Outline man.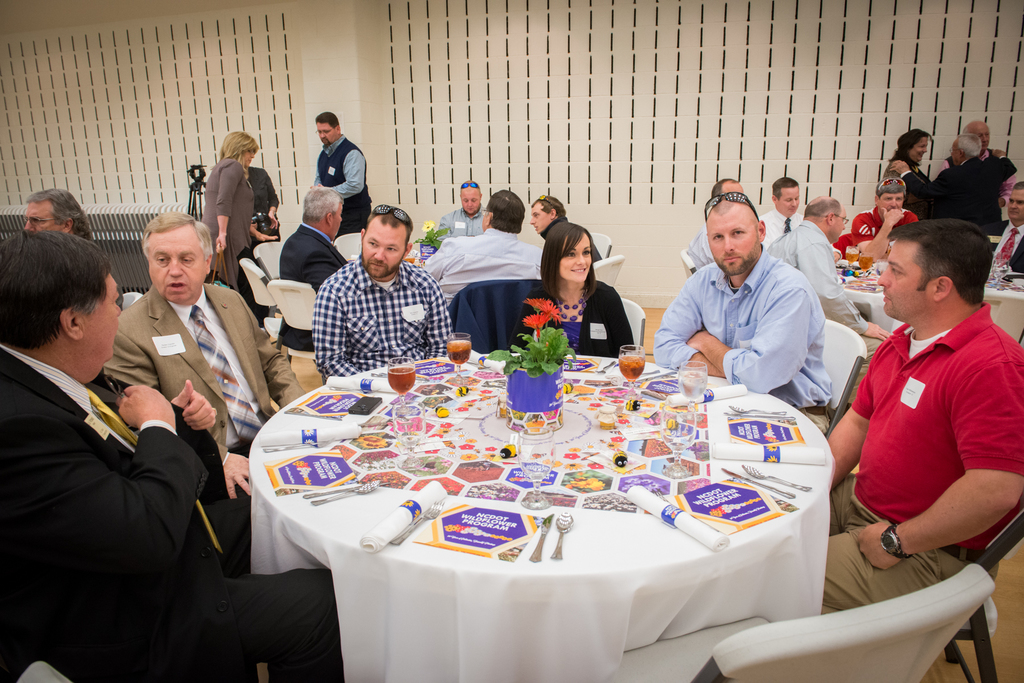
Outline: 316,202,452,381.
